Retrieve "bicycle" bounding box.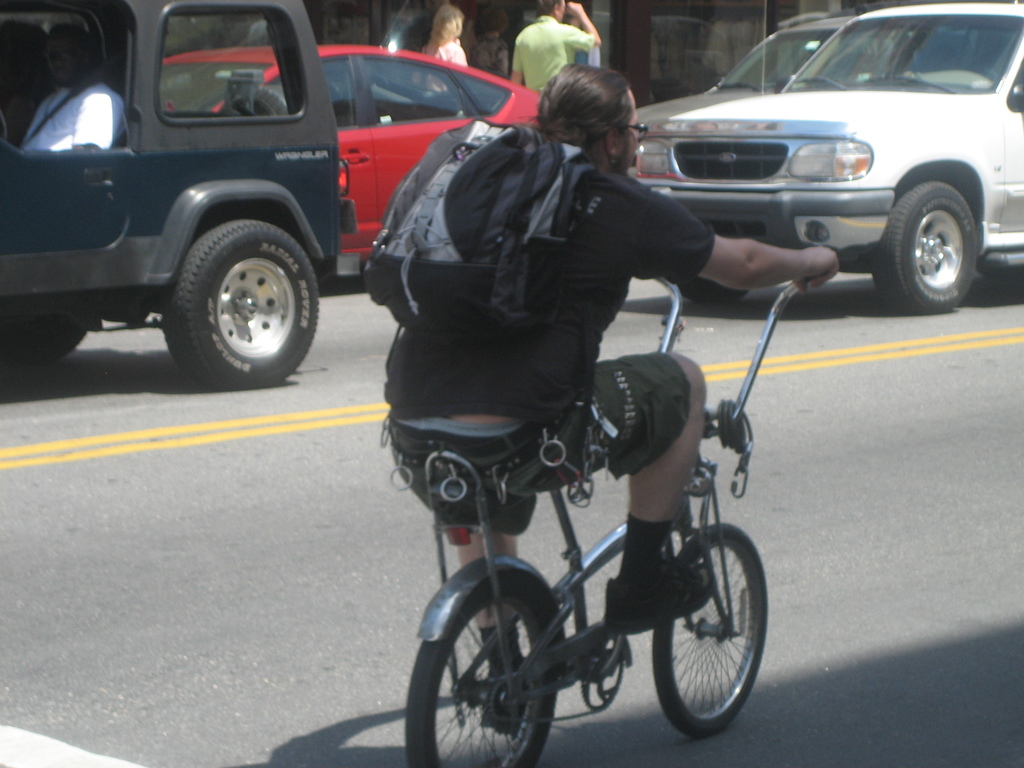
Bounding box: select_region(416, 277, 803, 767).
